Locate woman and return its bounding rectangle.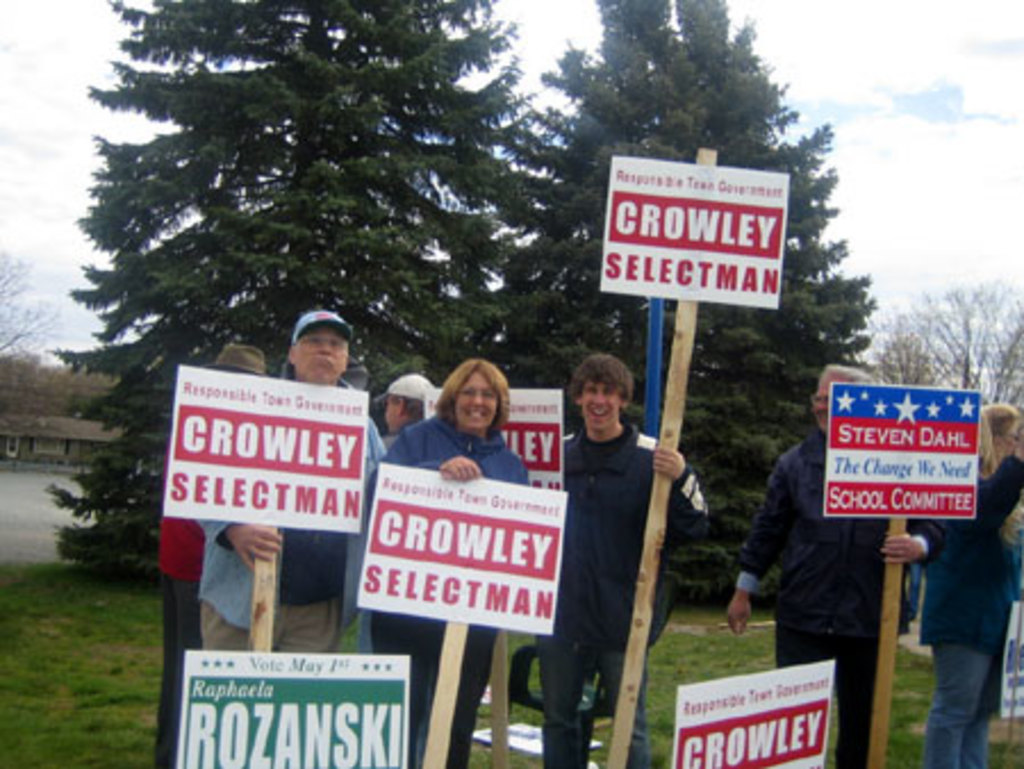
Rect(362, 362, 528, 767).
